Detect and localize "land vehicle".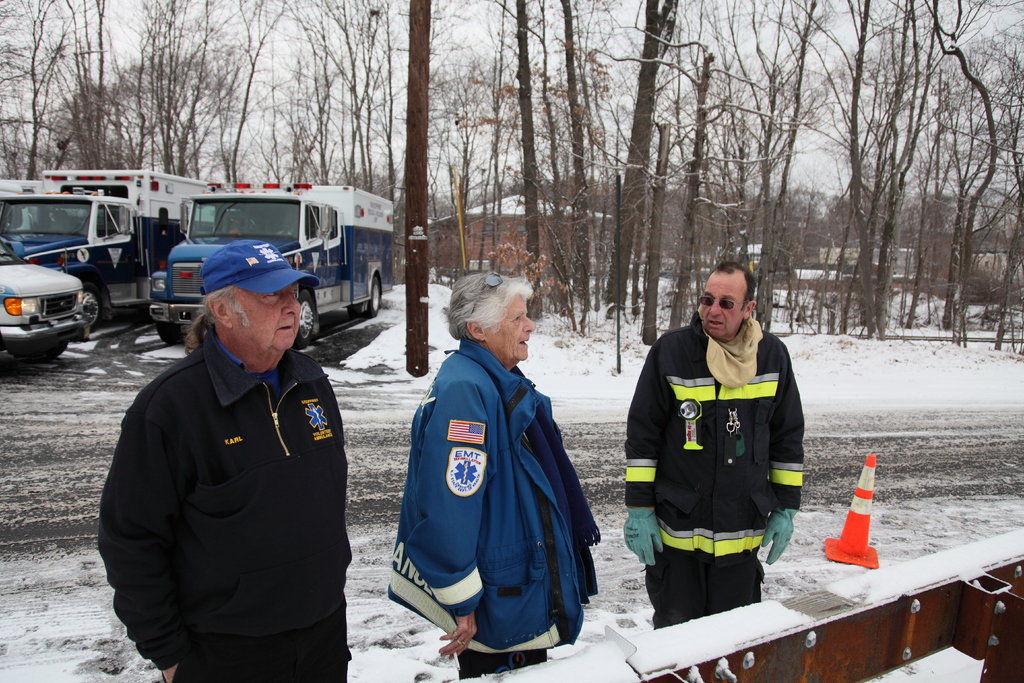
Localized at detection(148, 178, 394, 347).
